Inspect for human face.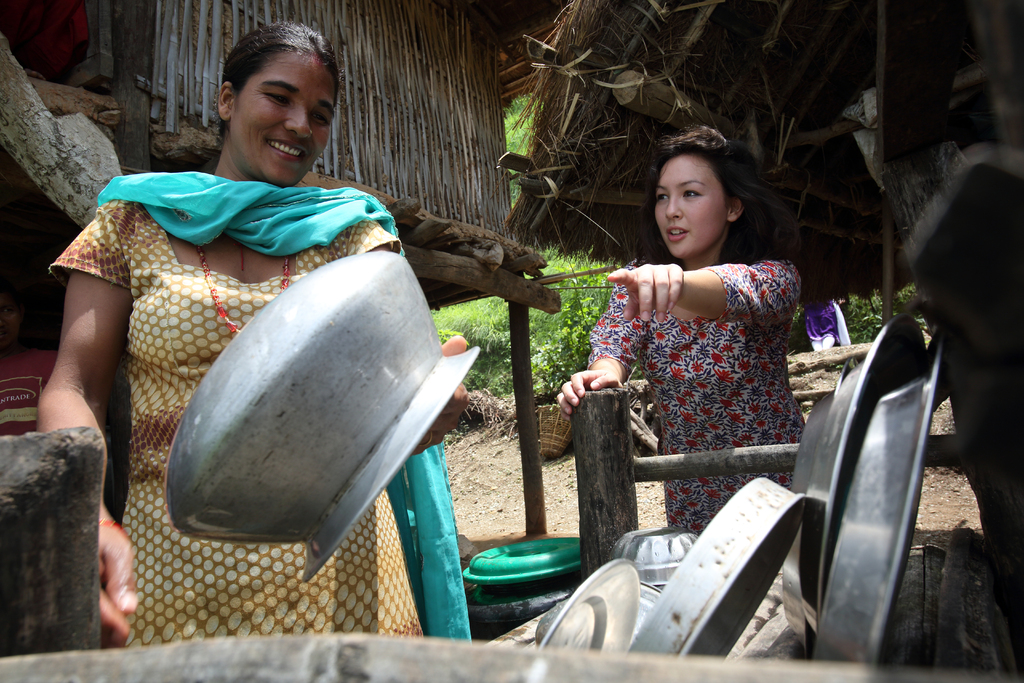
Inspection: BBox(228, 49, 337, 188).
